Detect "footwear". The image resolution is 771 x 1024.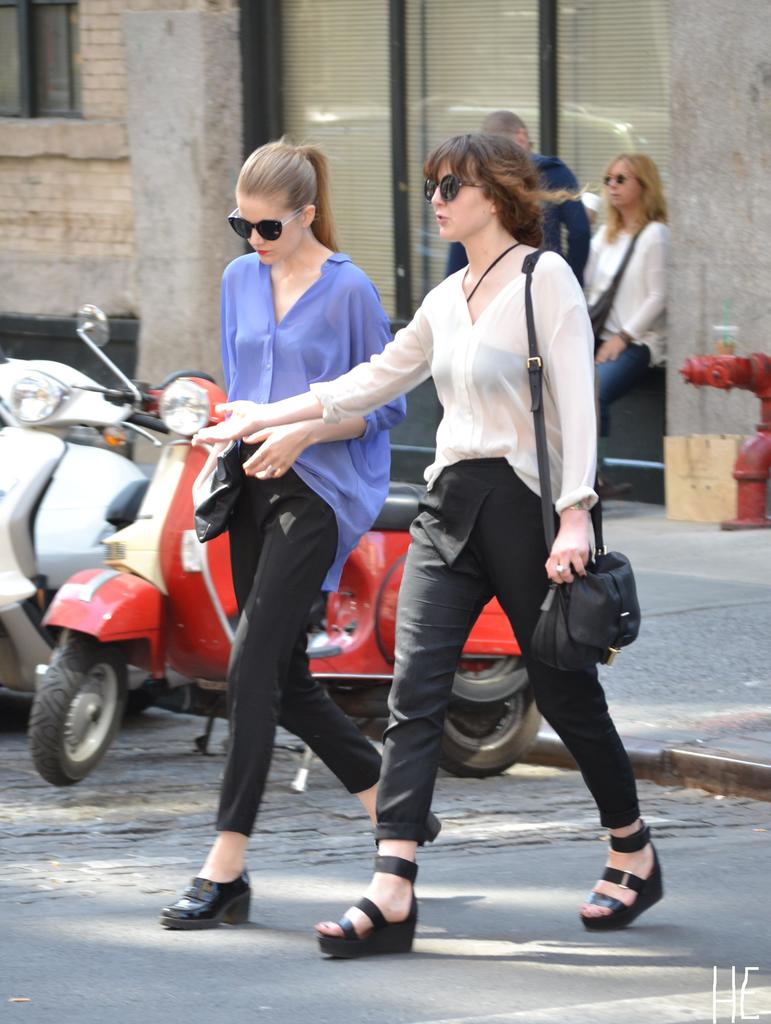
<bbox>570, 817, 676, 936</bbox>.
